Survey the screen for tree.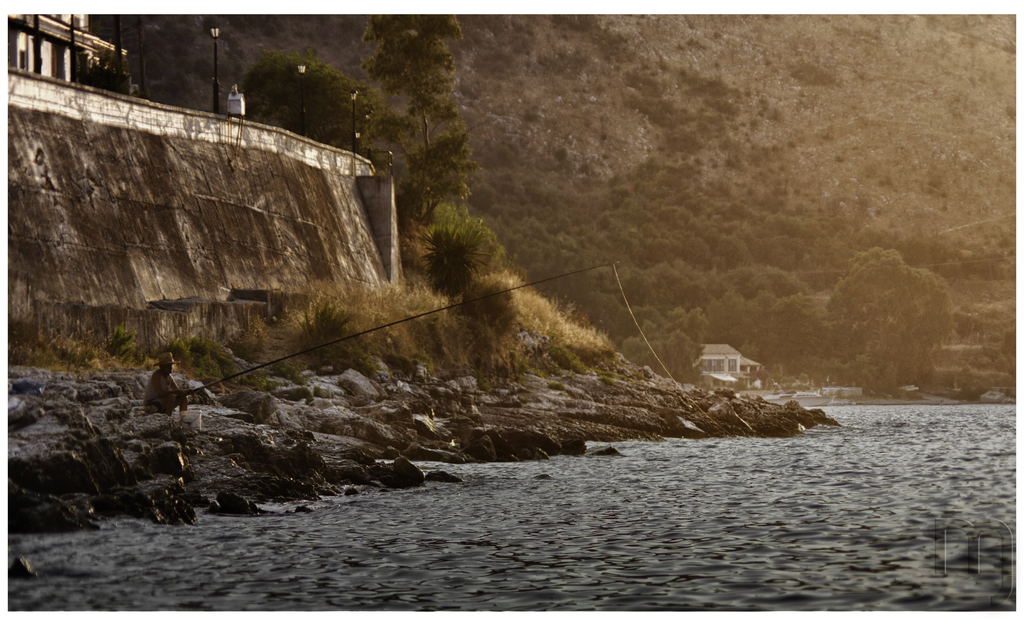
Survey found: [x1=237, y1=58, x2=389, y2=134].
